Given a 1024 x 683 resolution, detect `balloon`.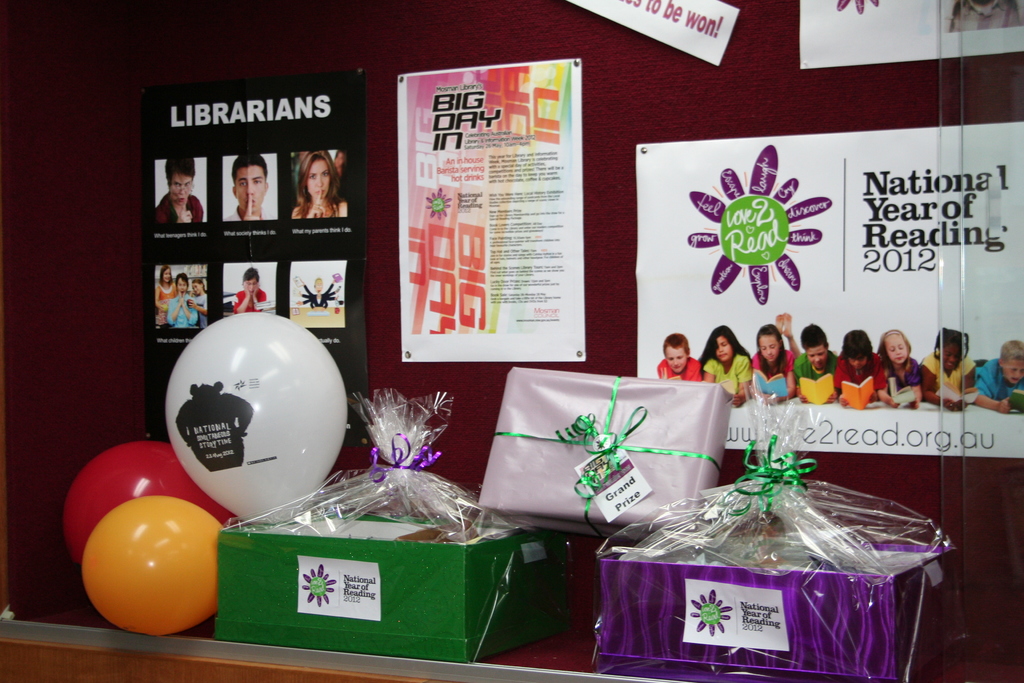
bbox=(63, 440, 233, 562).
